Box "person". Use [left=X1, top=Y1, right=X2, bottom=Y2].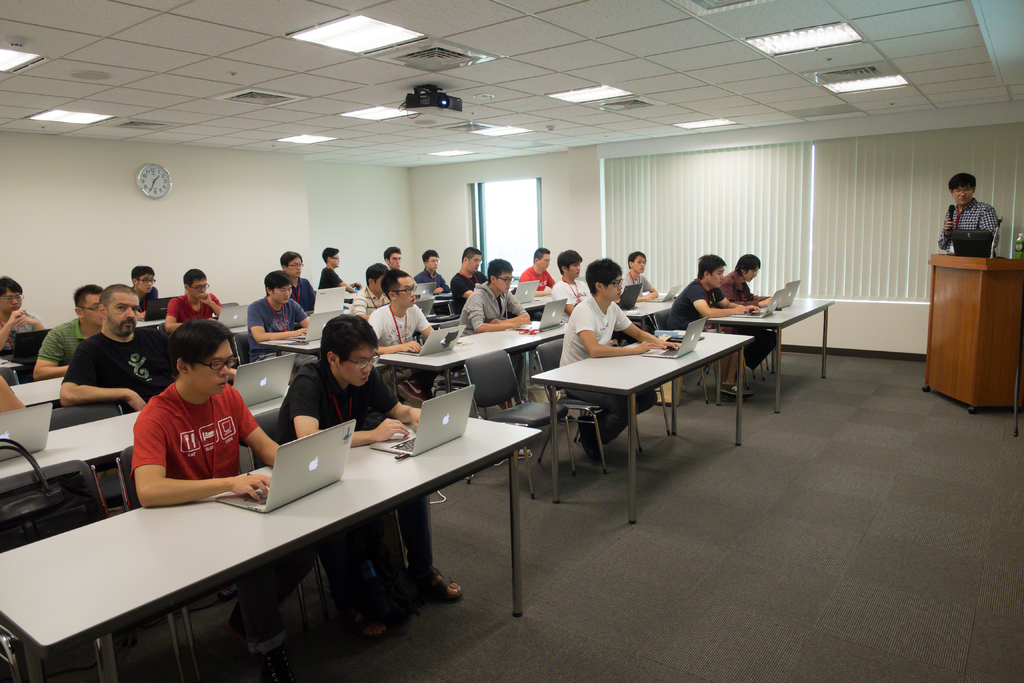
[left=60, top=281, right=167, bottom=416].
